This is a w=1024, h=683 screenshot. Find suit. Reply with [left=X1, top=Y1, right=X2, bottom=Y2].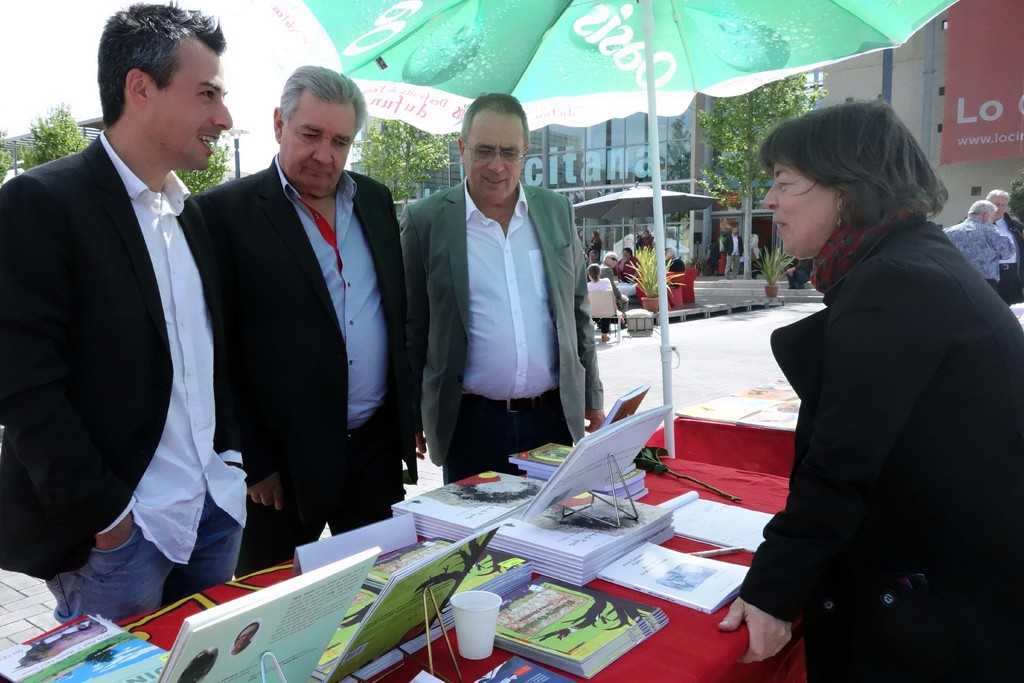
[left=194, top=149, right=417, bottom=572].
